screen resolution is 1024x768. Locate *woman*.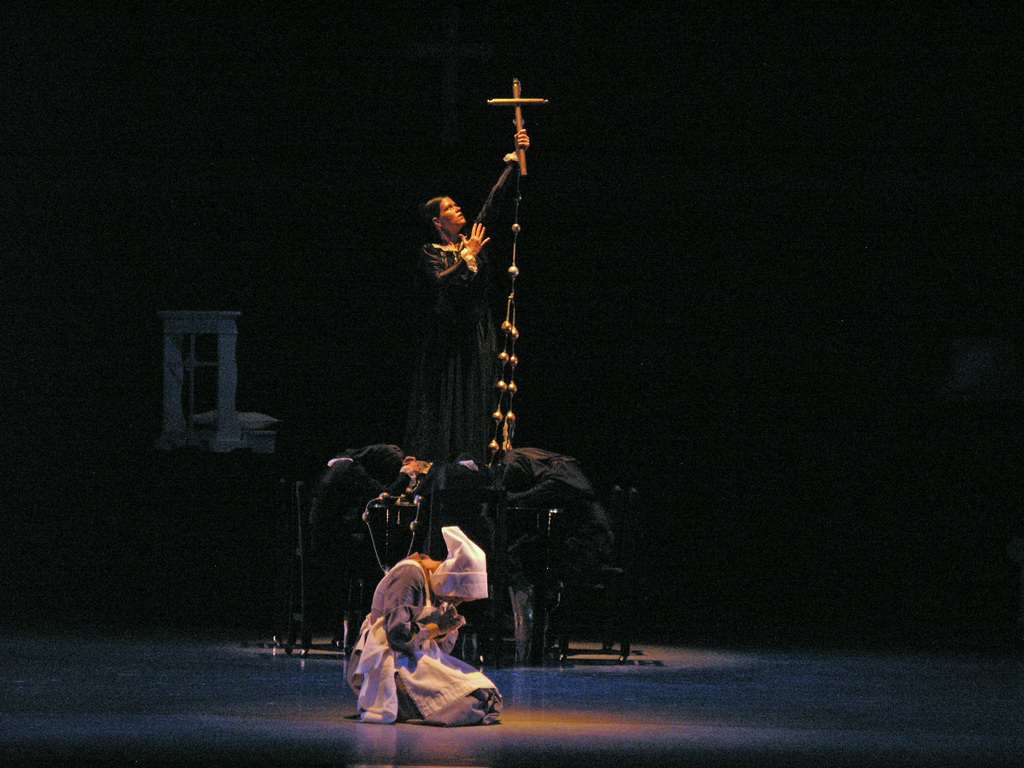
<bbox>420, 121, 541, 451</bbox>.
